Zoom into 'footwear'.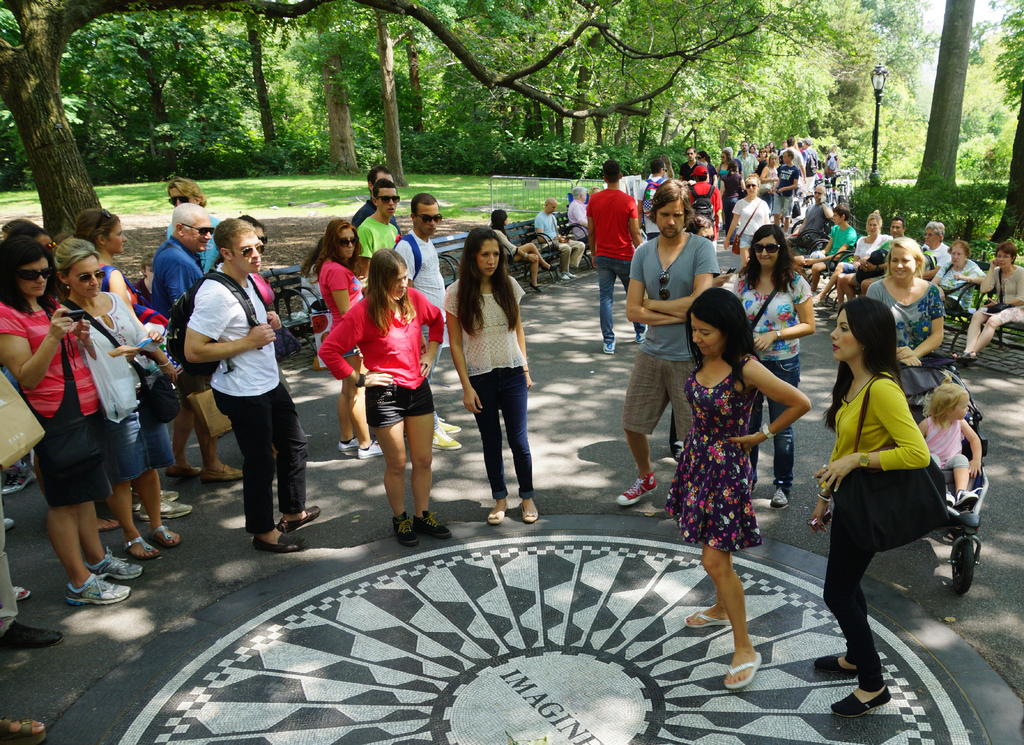
Zoom target: [952,483,980,509].
